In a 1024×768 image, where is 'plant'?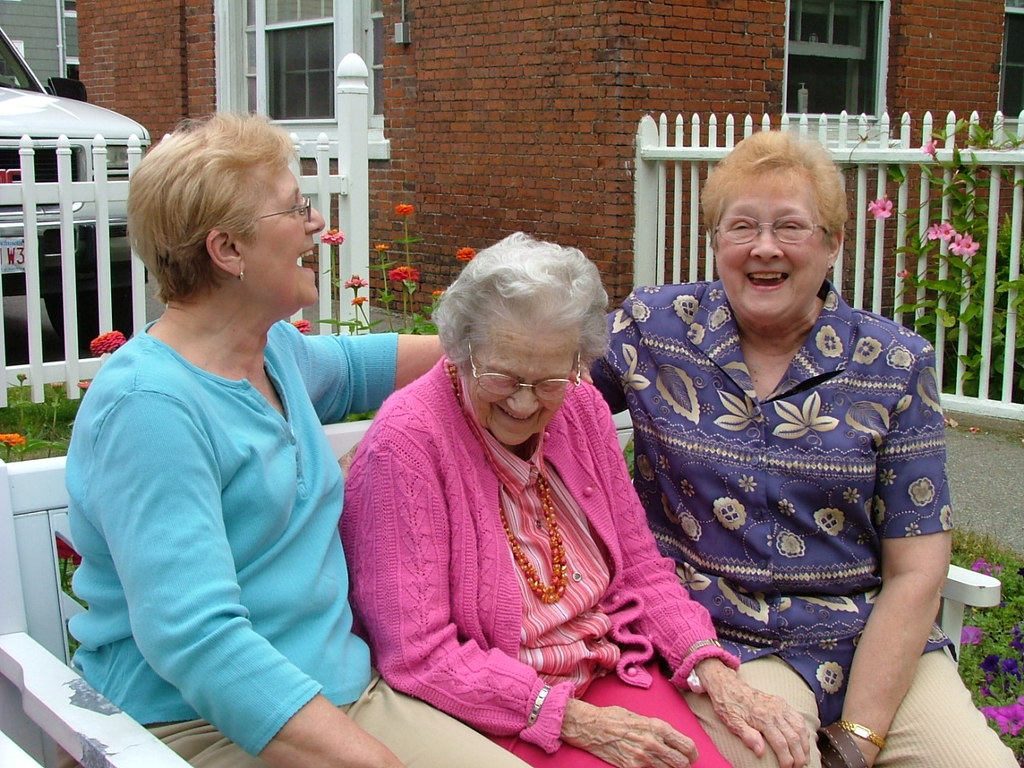
left=392, top=204, right=414, bottom=266.
